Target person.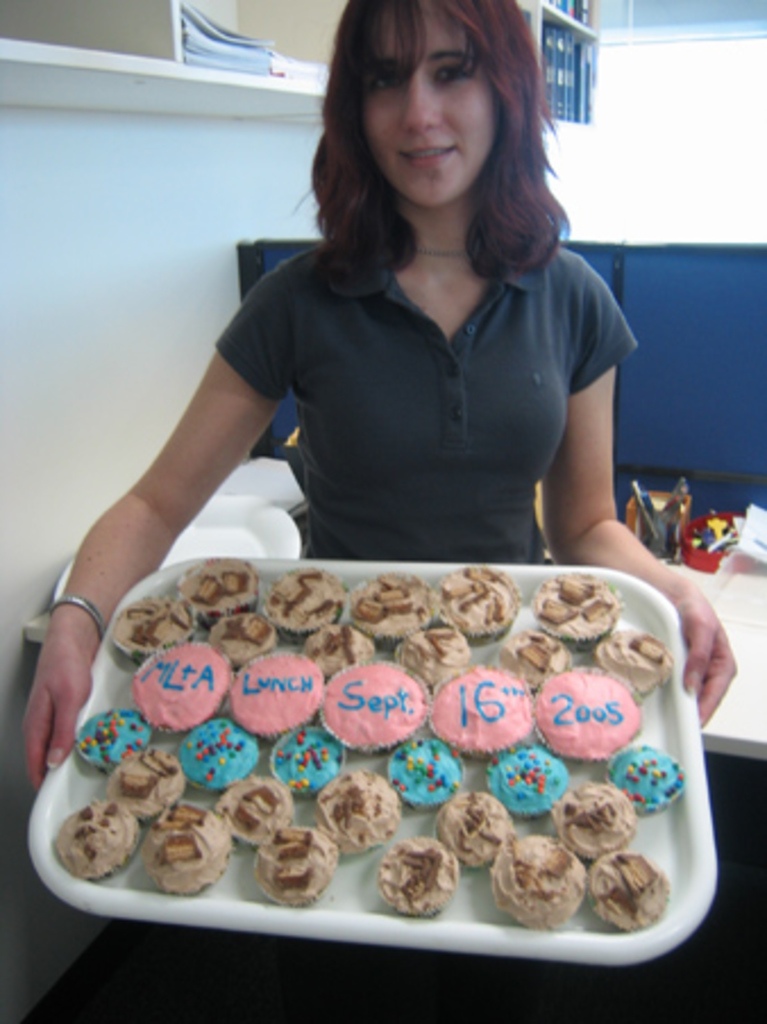
Target region: 16 0 737 790.
